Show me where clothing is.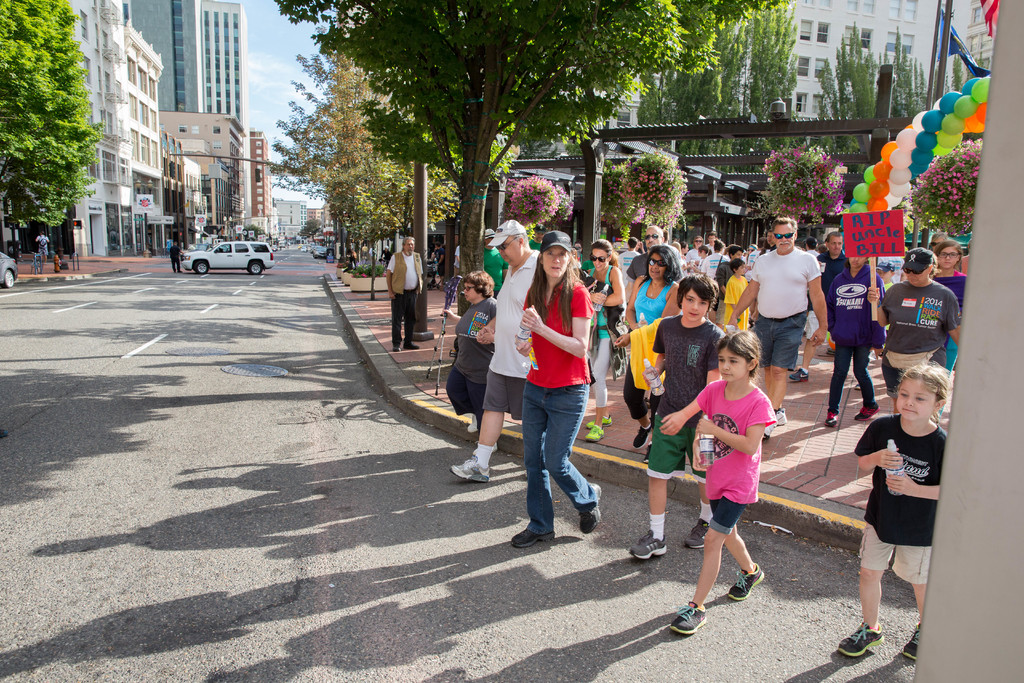
clothing is at rect(645, 310, 728, 481).
